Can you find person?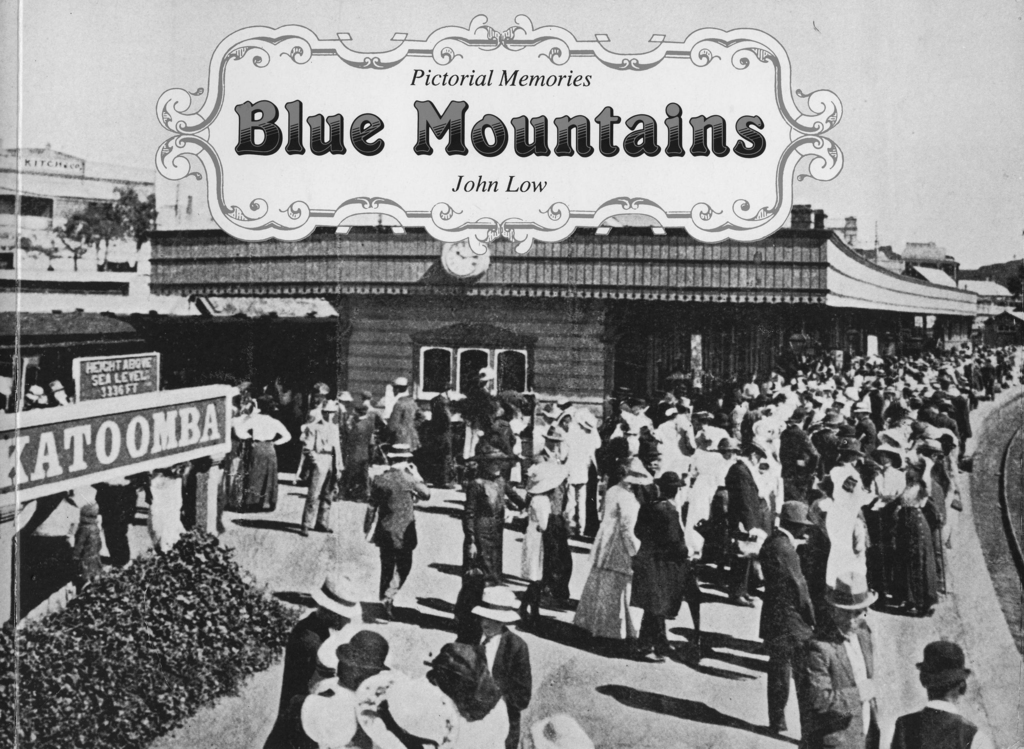
Yes, bounding box: 356, 440, 430, 623.
